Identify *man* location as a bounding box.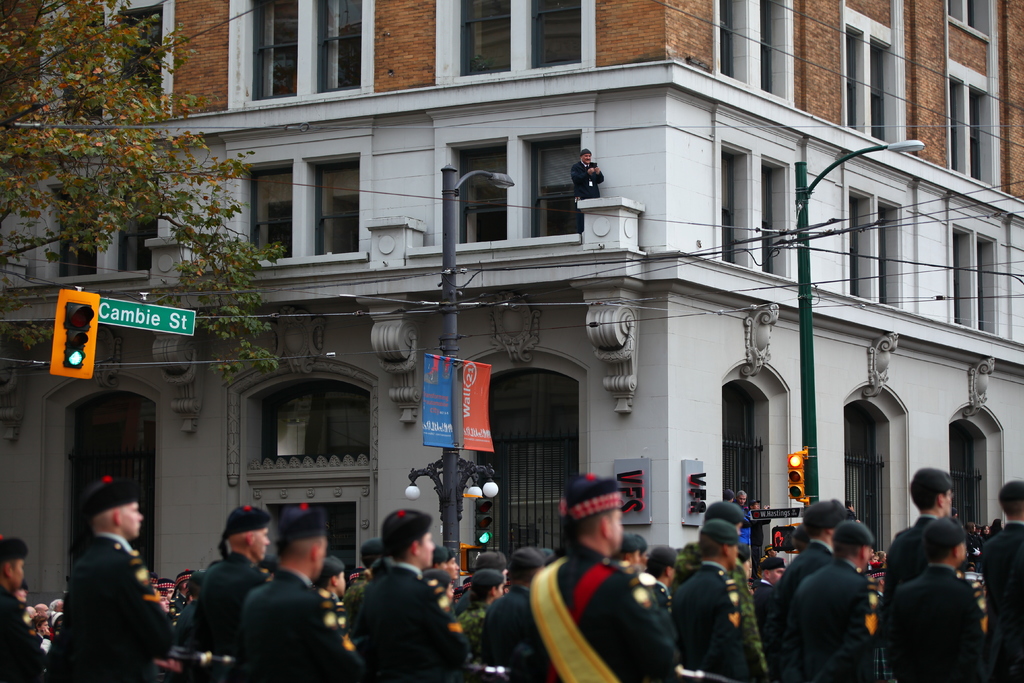
bbox(152, 586, 169, 614).
